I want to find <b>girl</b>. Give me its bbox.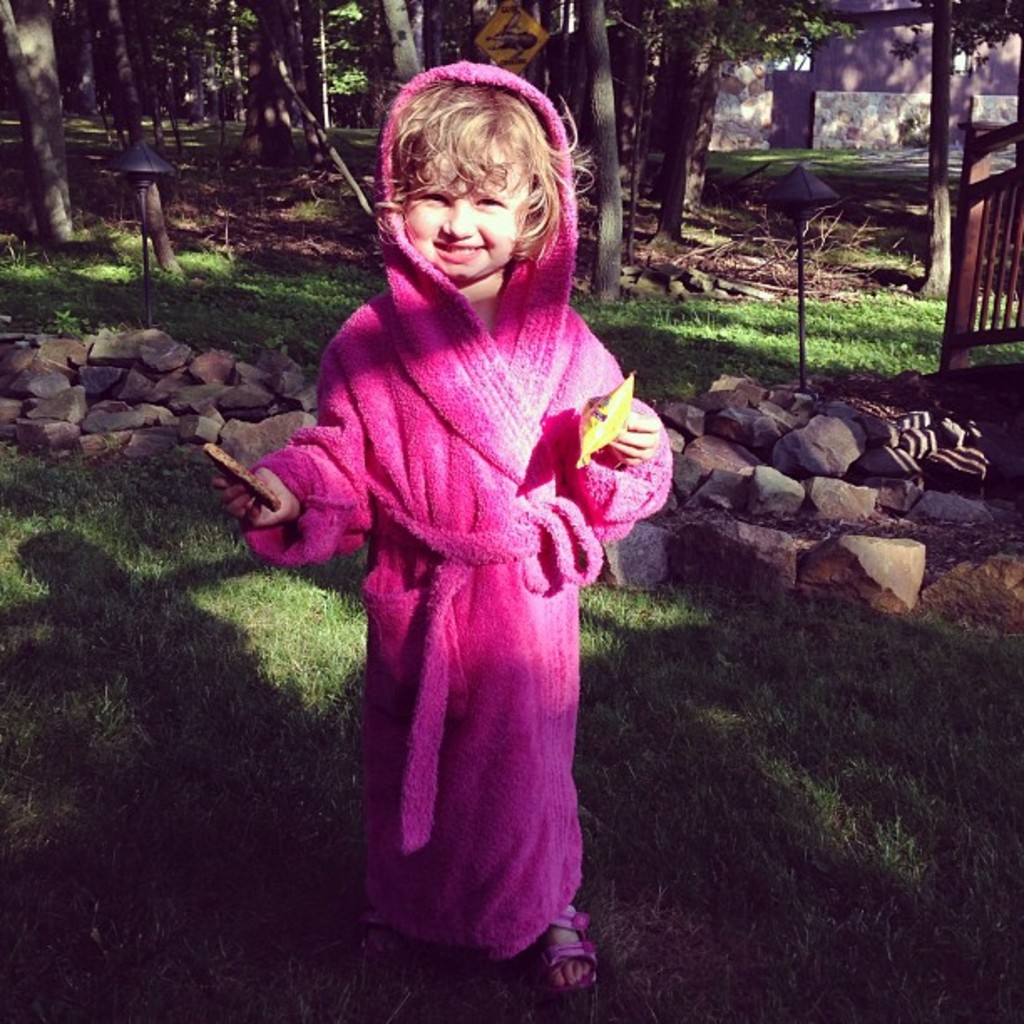
{"left": 212, "top": 64, "right": 673, "bottom": 994}.
